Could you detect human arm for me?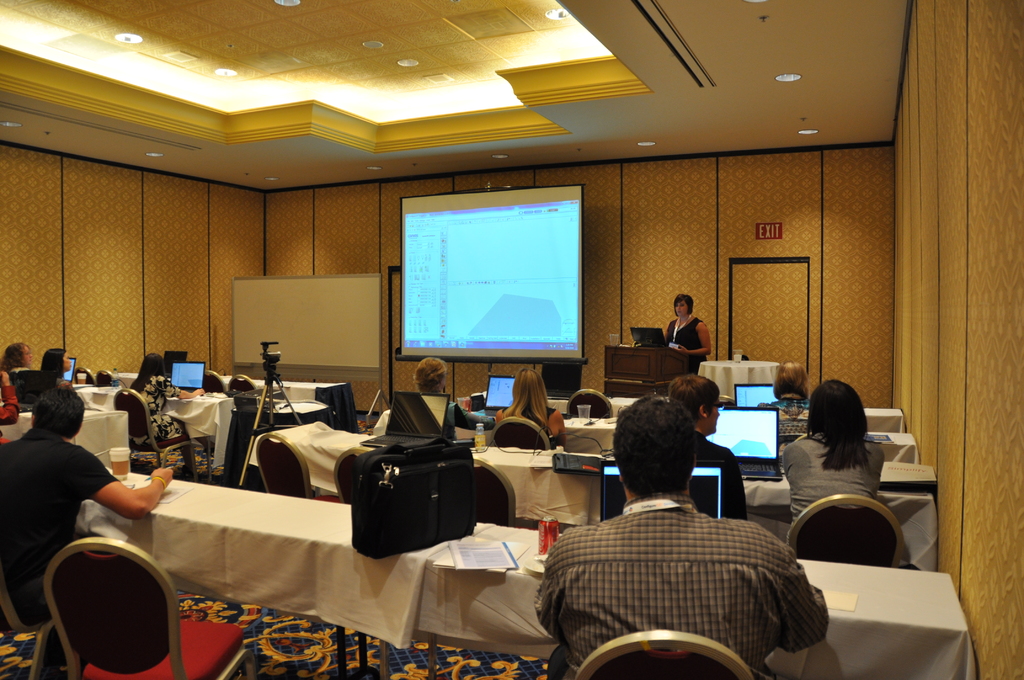
Detection result: bbox=[726, 445, 748, 525].
